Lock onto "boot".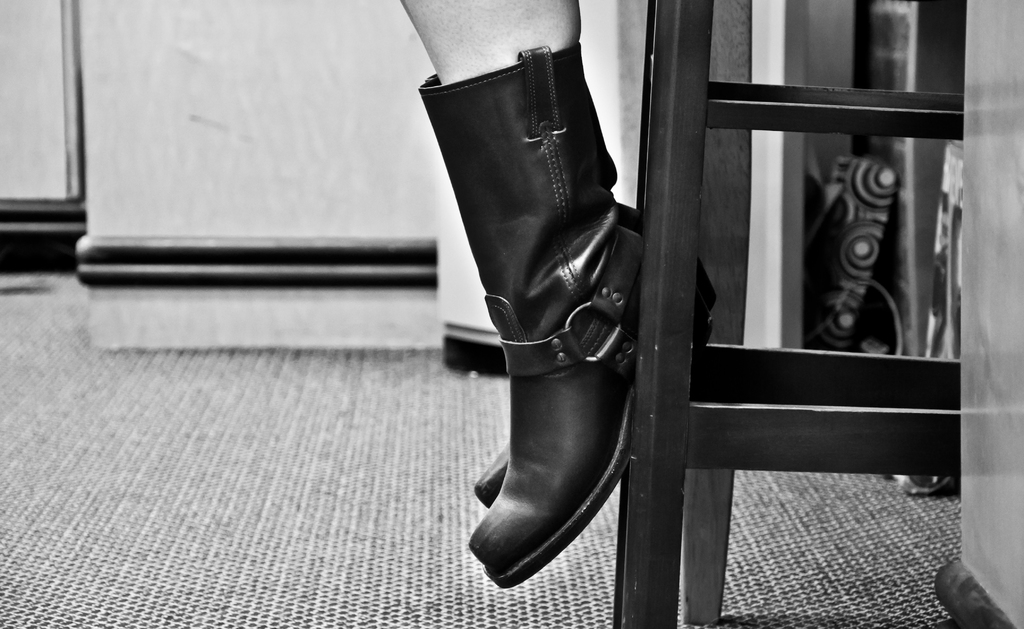
Locked: Rect(467, 42, 712, 507).
